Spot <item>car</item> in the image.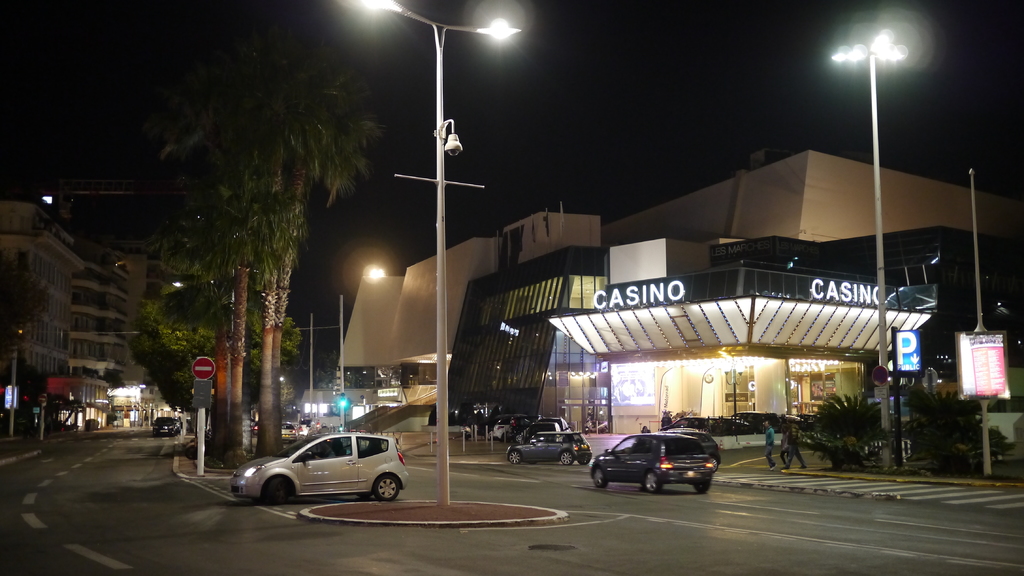
<item>car</item> found at (left=522, top=422, right=563, bottom=440).
